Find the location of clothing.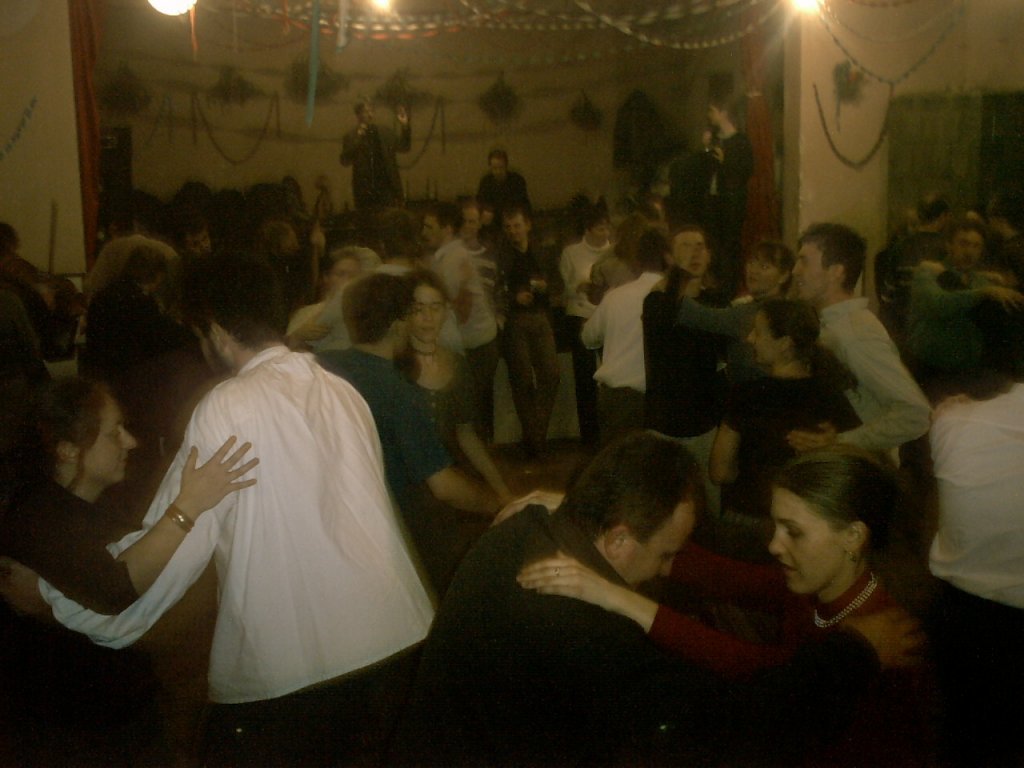
Location: left=314, top=348, right=446, bottom=516.
